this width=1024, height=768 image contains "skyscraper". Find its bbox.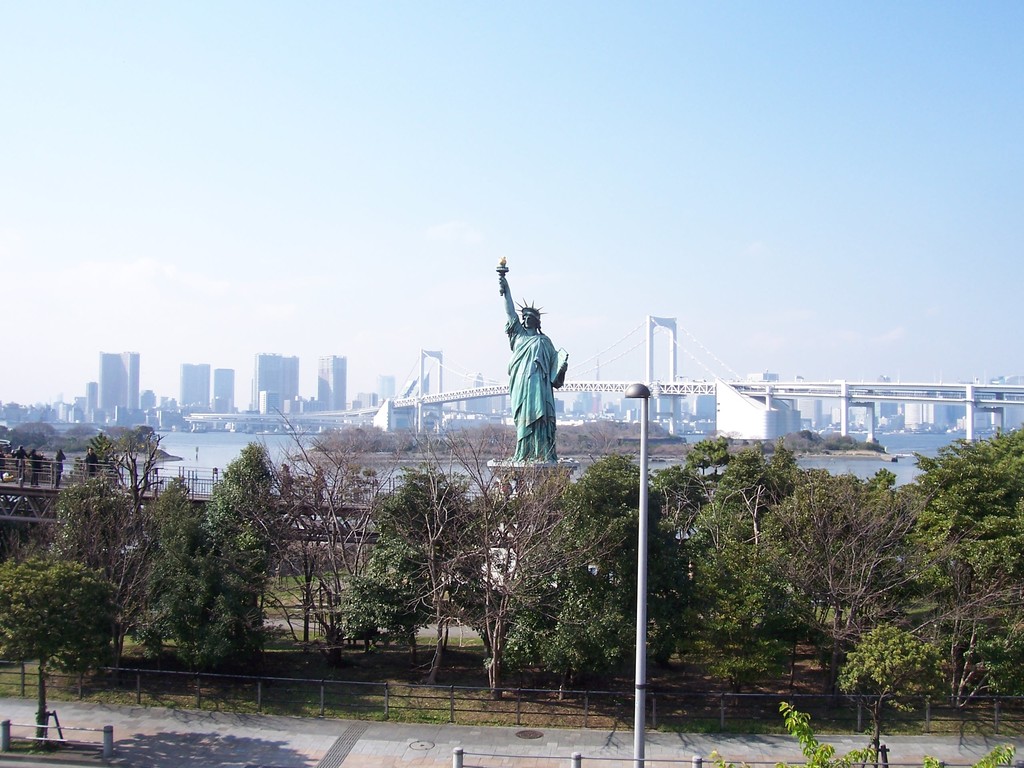
[x1=374, y1=375, x2=394, y2=401].
